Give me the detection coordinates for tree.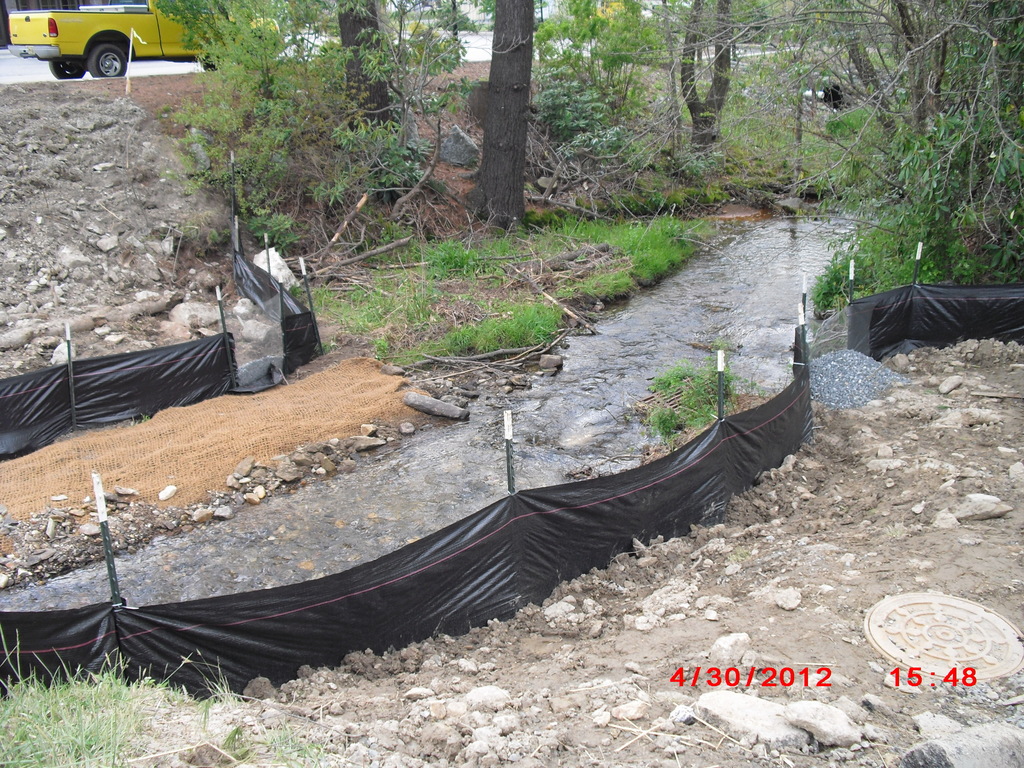
<box>465,0,534,239</box>.
